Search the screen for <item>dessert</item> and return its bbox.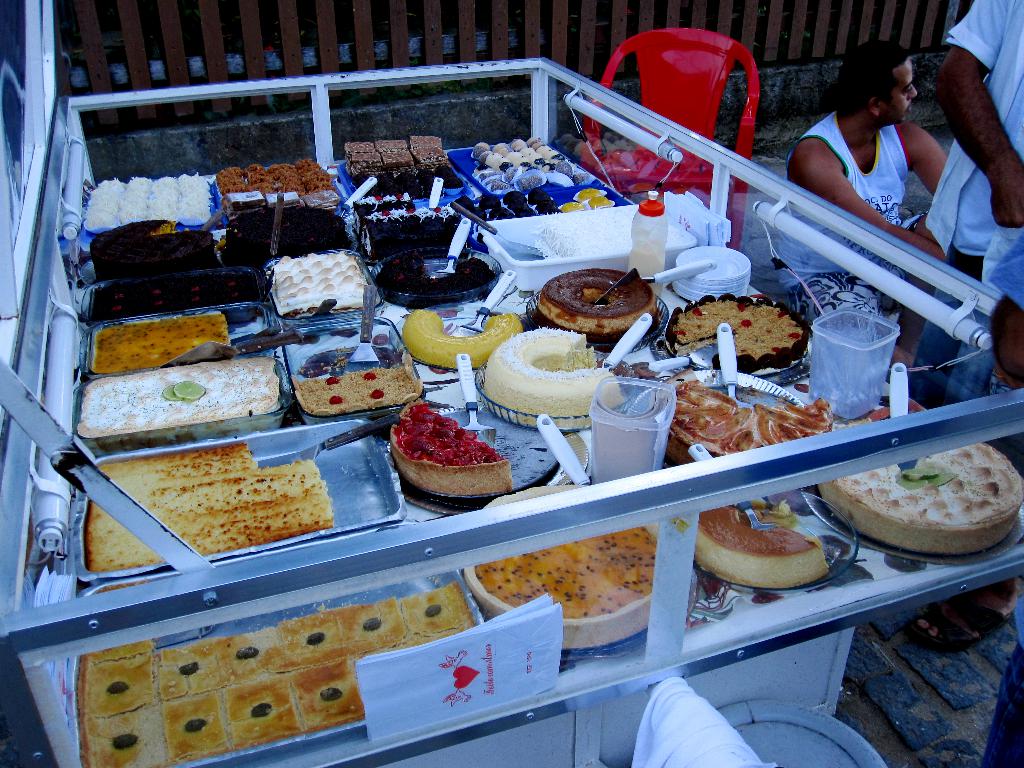
Found: box(673, 371, 833, 466).
